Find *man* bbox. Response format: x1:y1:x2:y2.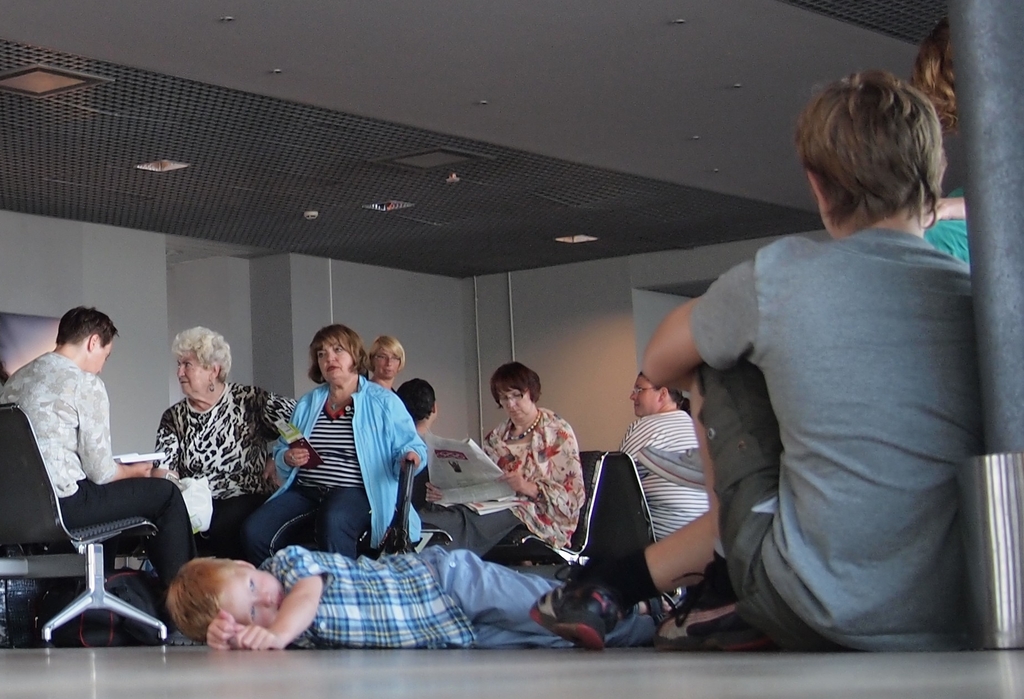
513:76:996:650.
